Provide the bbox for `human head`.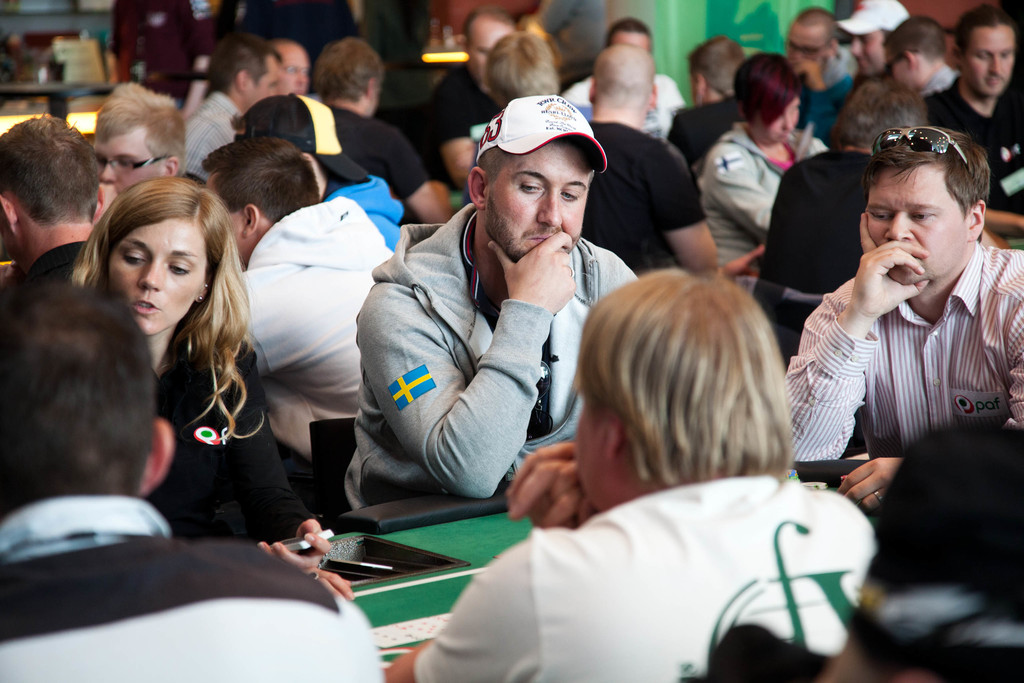
460, 96, 607, 263.
